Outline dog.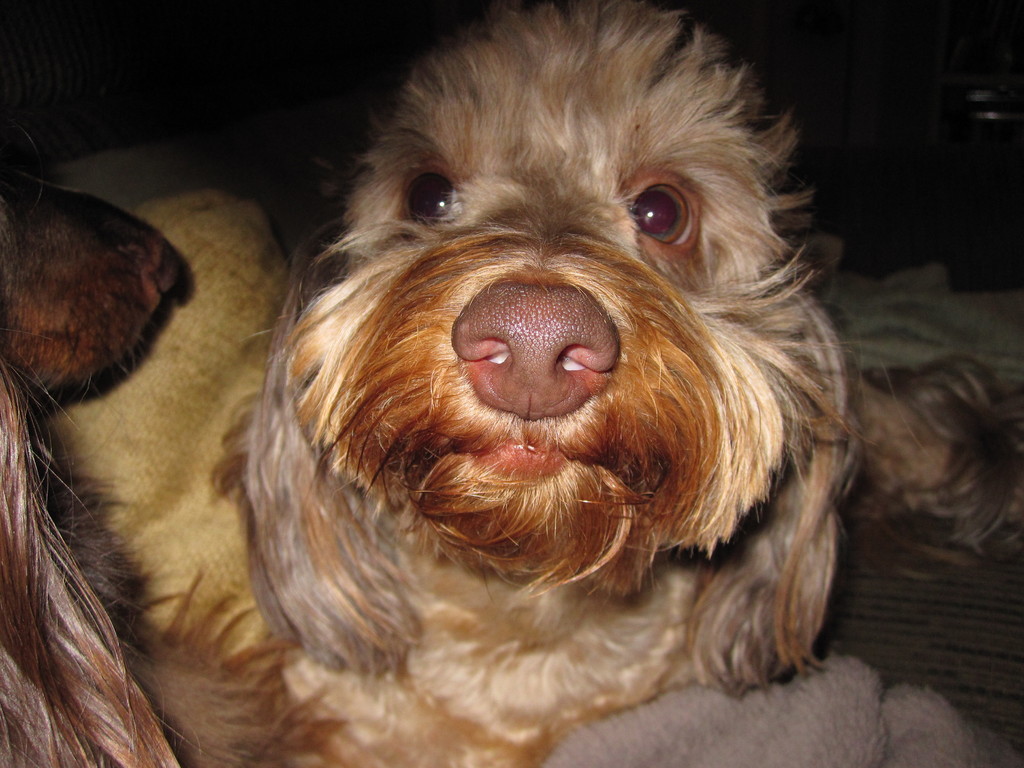
Outline: l=198, t=0, r=1023, b=767.
